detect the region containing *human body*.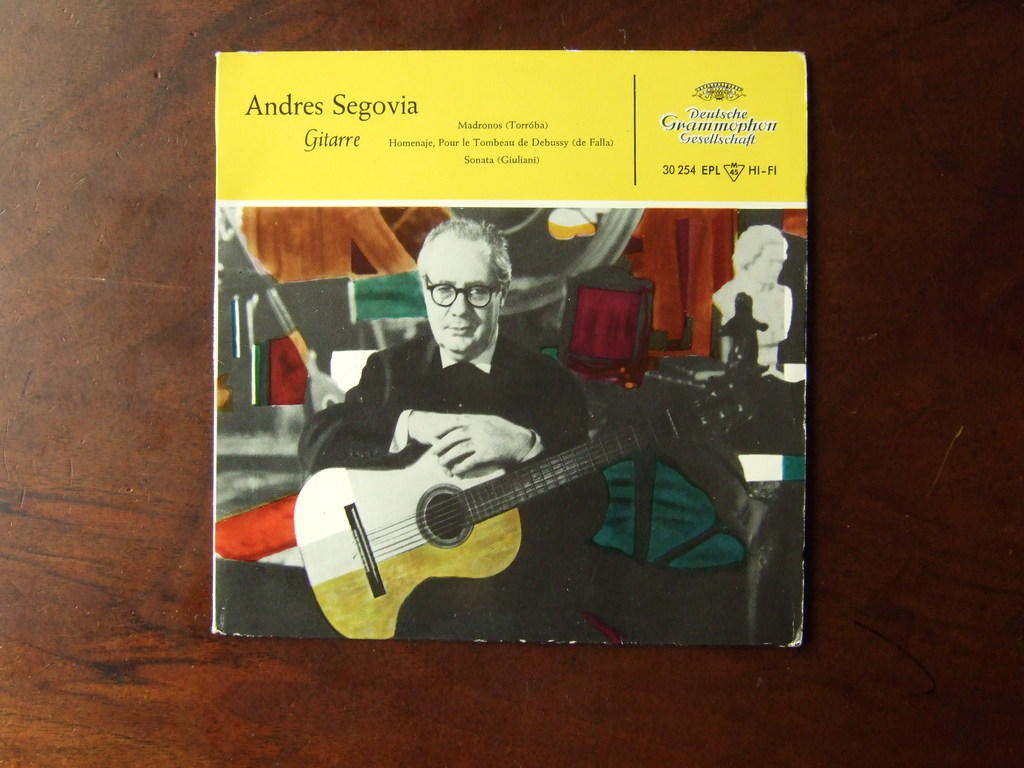
<bbox>706, 278, 794, 358</bbox>.
